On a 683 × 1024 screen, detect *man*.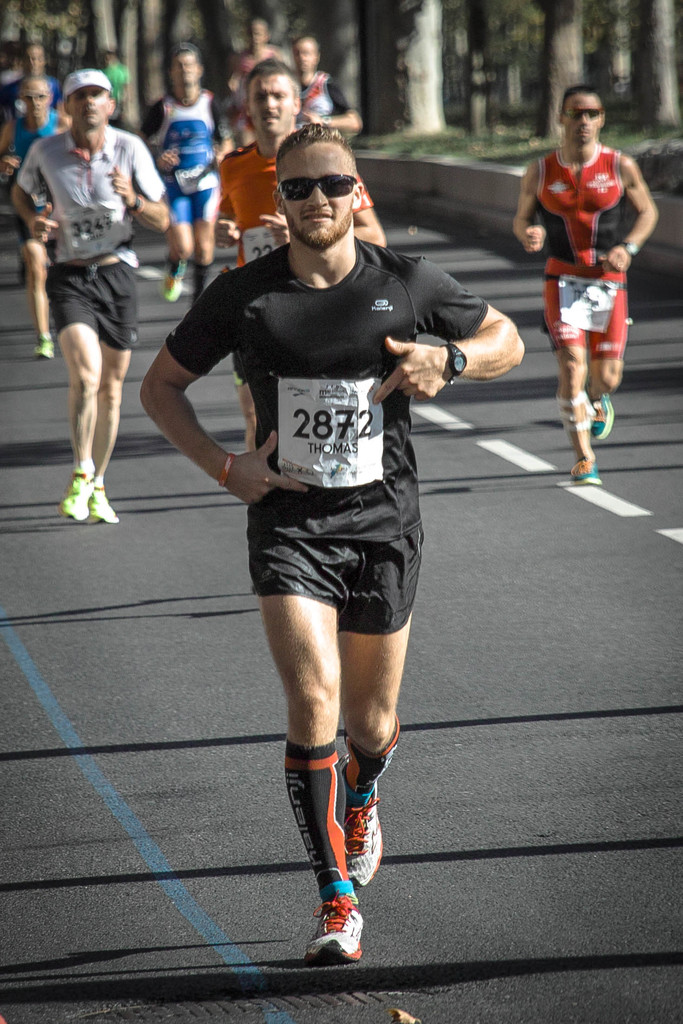
select_region(4, 77, 78, 381).
